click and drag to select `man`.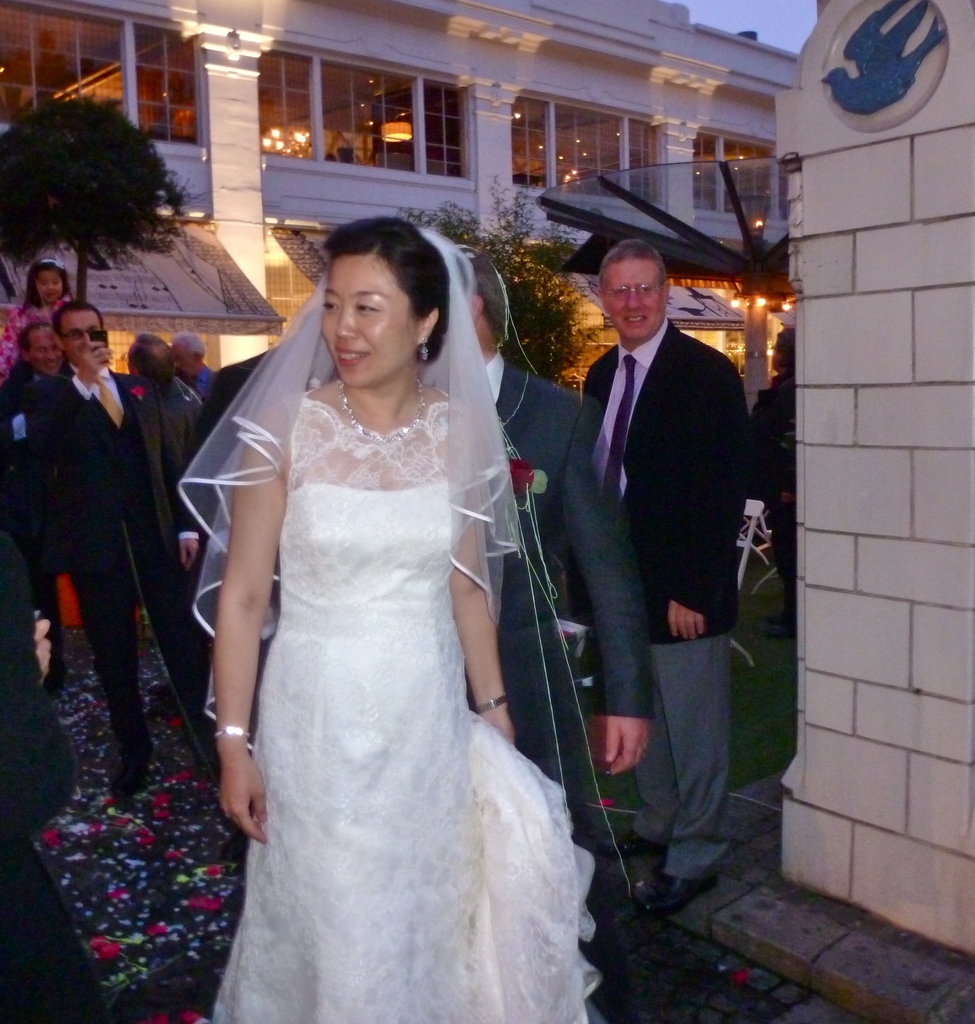
Selection: bbox=(171, 332, 228, 397).
